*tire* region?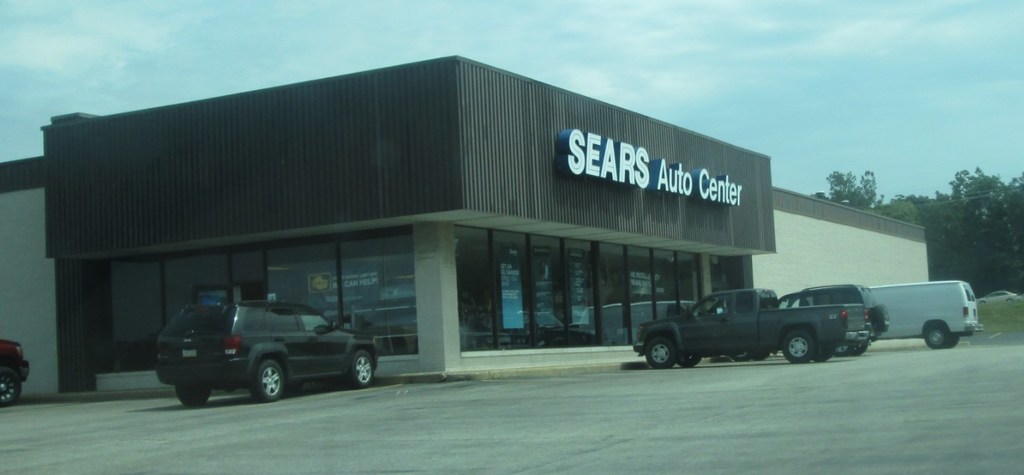
rect(853, 343, 869, 356)
